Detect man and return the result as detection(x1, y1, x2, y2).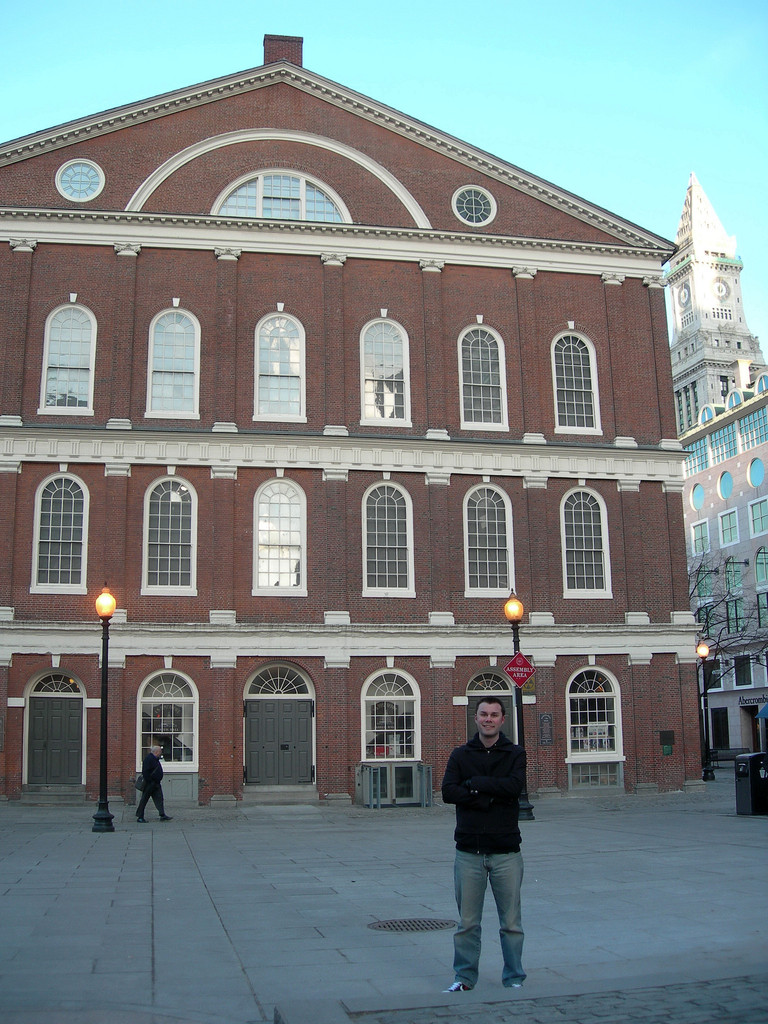
detection(135, 751, 173, 821).
